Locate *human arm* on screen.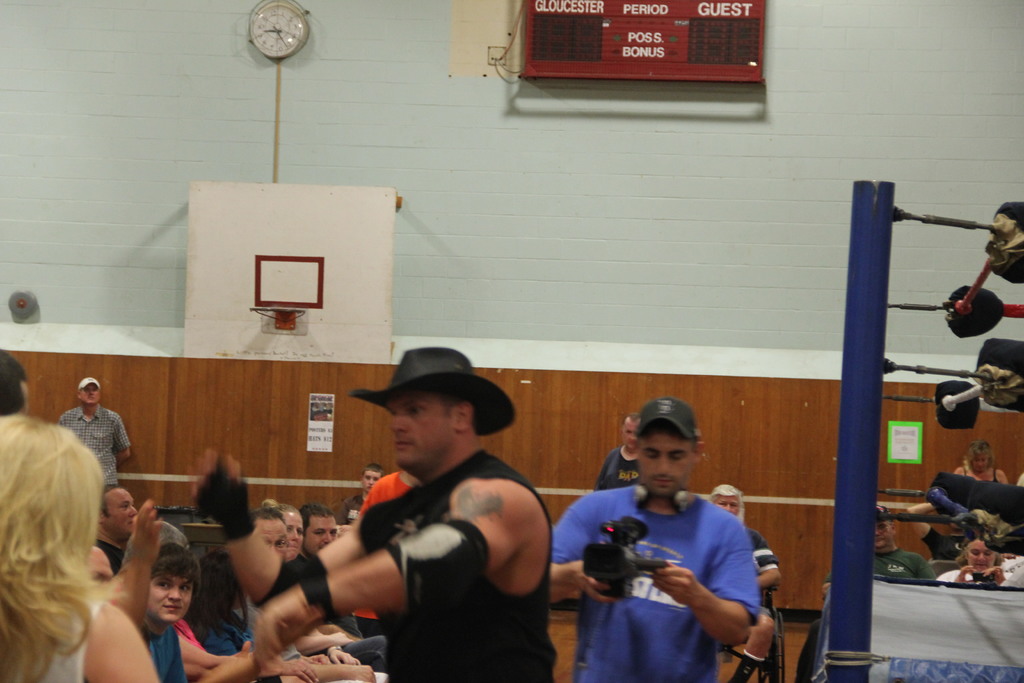
On screen at 644/522/755/647.
